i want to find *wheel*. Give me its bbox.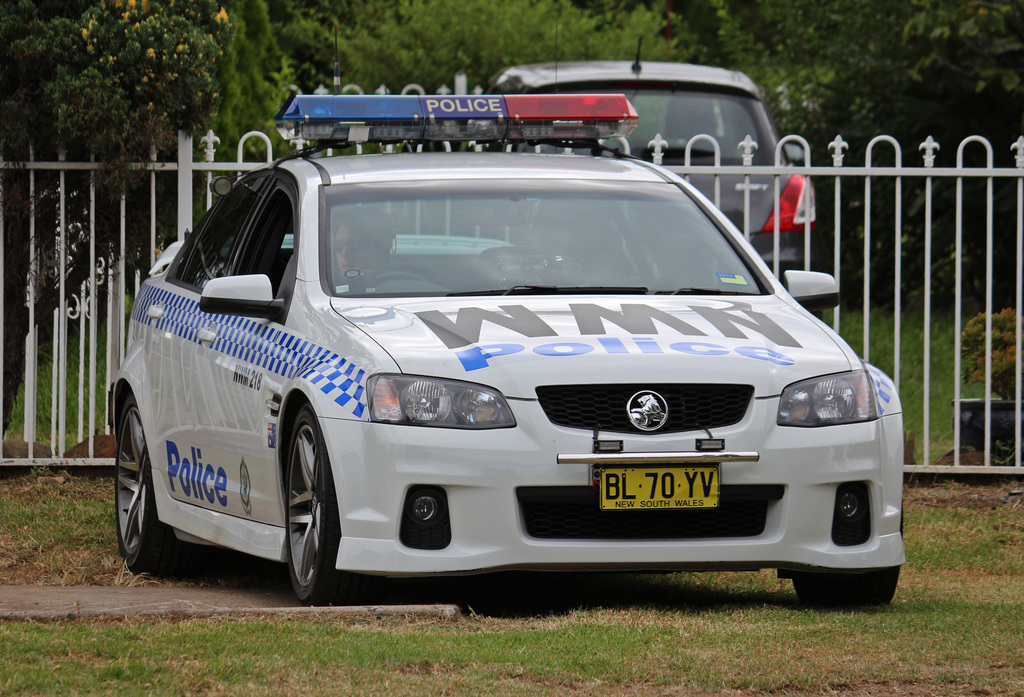
Rect(344, 261, 430, 295).
